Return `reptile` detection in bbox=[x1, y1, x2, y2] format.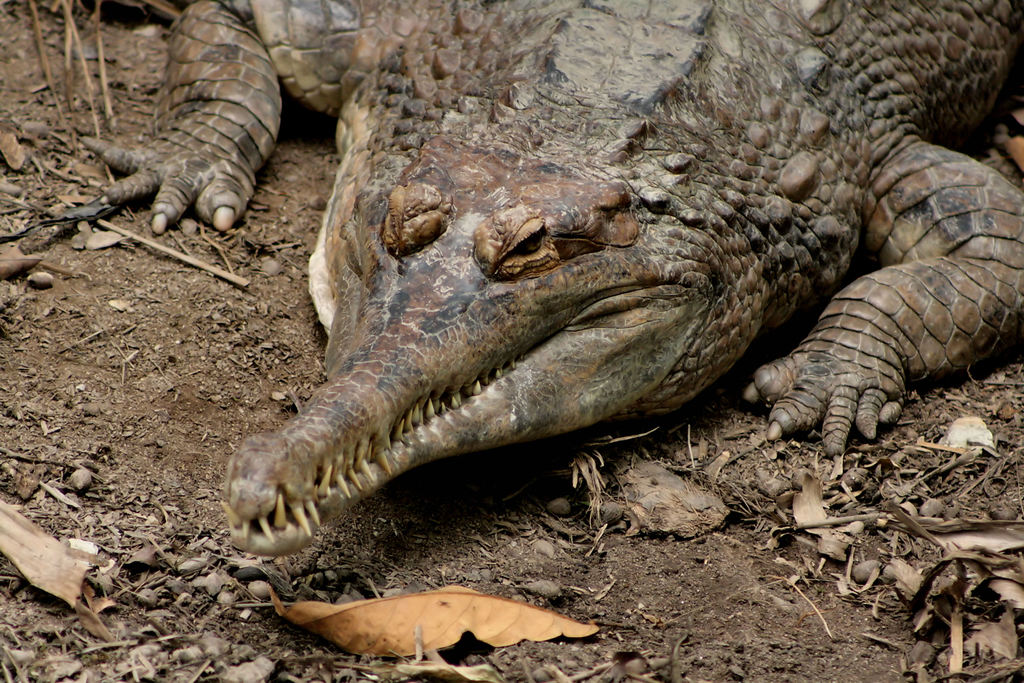
bbox=[81, 0, 1023, 557].
